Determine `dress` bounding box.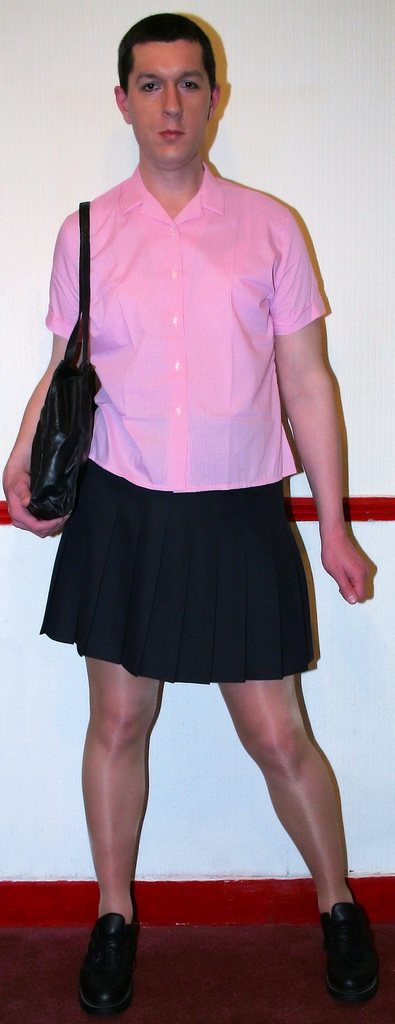
Determined: left=46, top=154, right=333, bottom=490.
